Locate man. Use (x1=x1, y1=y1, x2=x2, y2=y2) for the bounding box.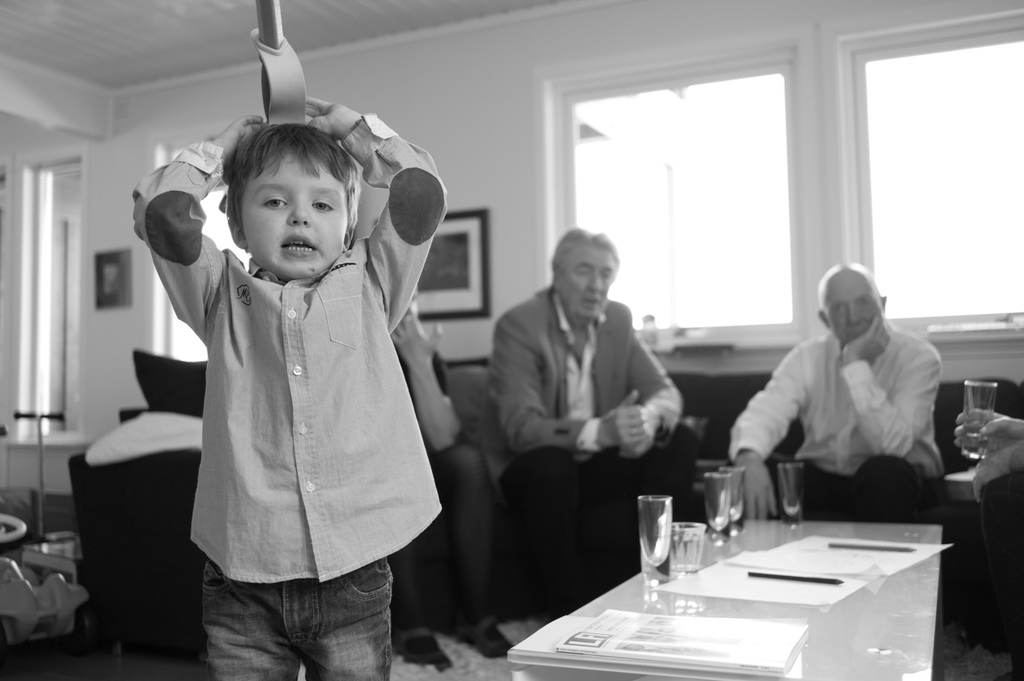
(x1=725, y1=264, x2=948, y2=523).
